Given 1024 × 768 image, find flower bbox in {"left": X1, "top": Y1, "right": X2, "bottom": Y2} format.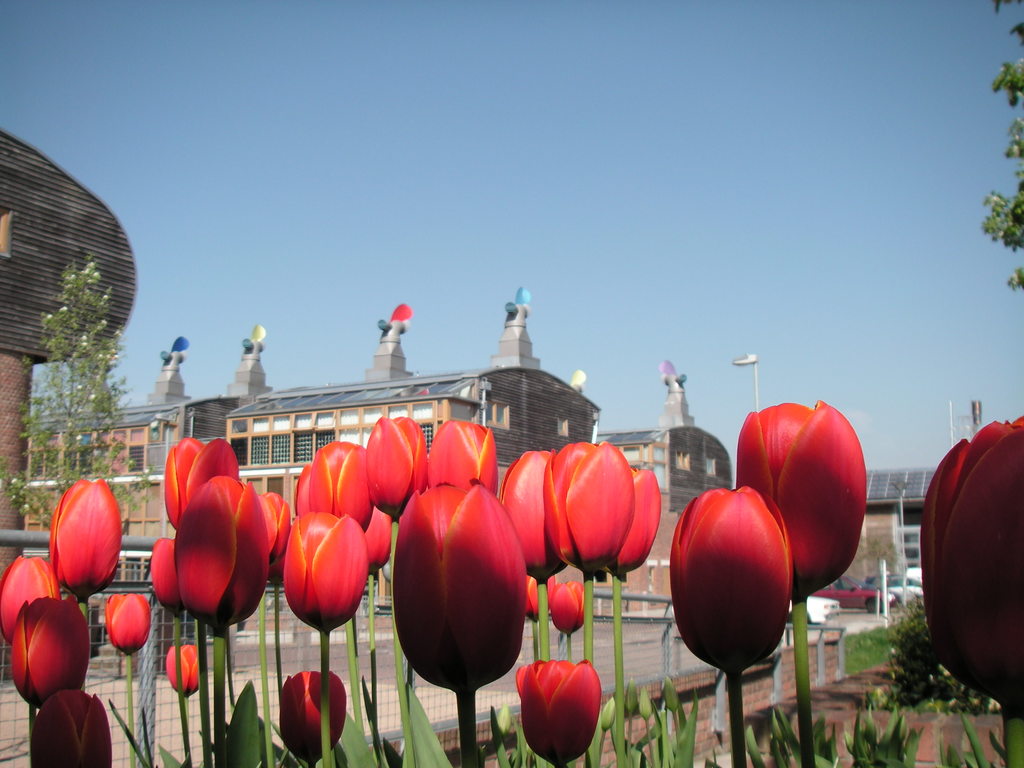
{"left": 281, "top": 511, "right": 369, "bottom": 620}.
